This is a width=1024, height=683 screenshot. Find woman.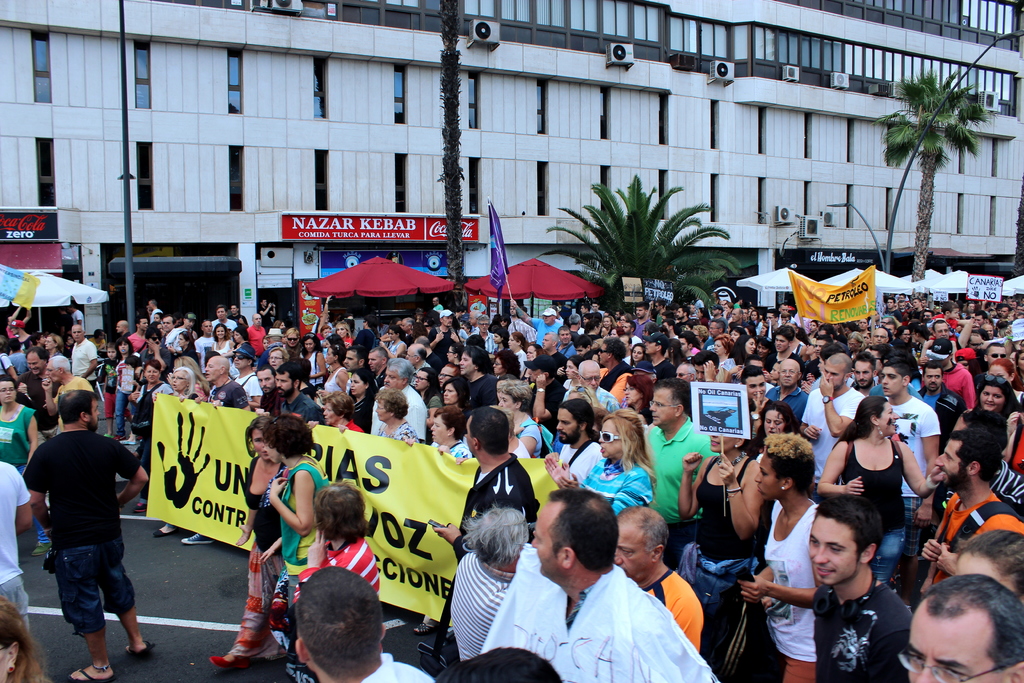
Bounding box: box(495, 375, 549, 454).
